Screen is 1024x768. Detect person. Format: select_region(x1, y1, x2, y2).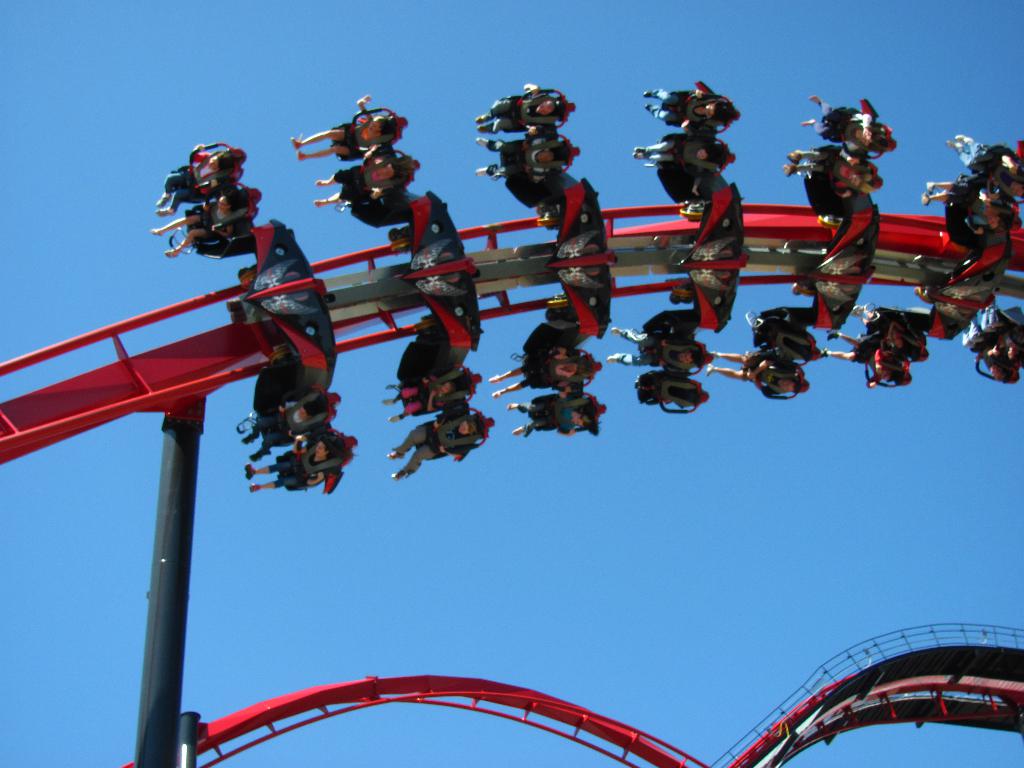
select_region(632, 371, 711, 404).
